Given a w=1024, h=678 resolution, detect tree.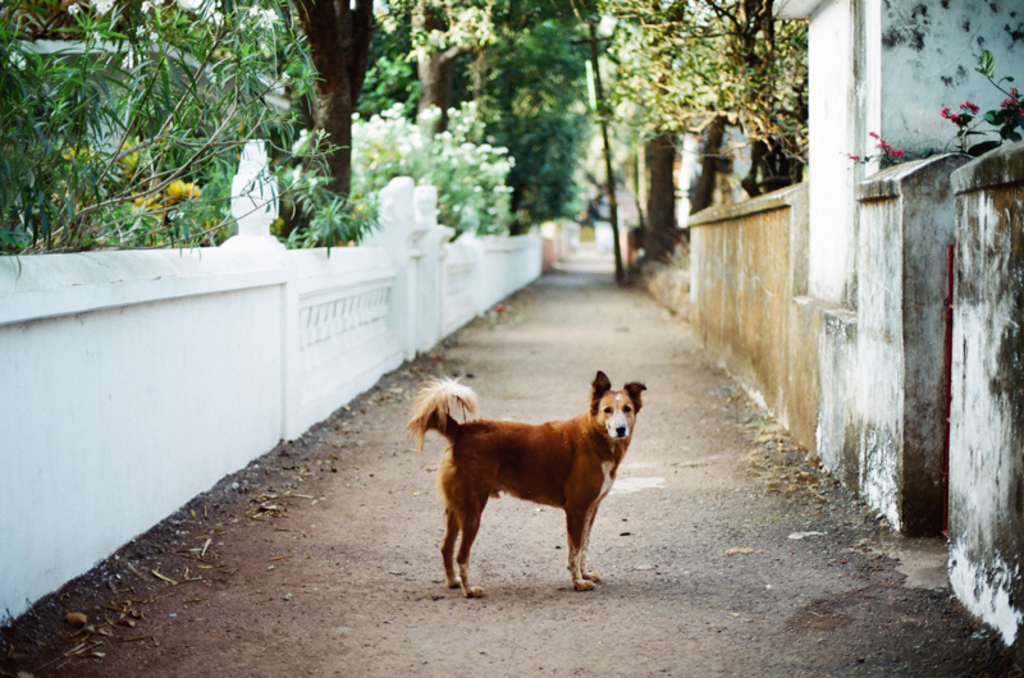
x1=593 y1=0 x2=818 y2=255.
